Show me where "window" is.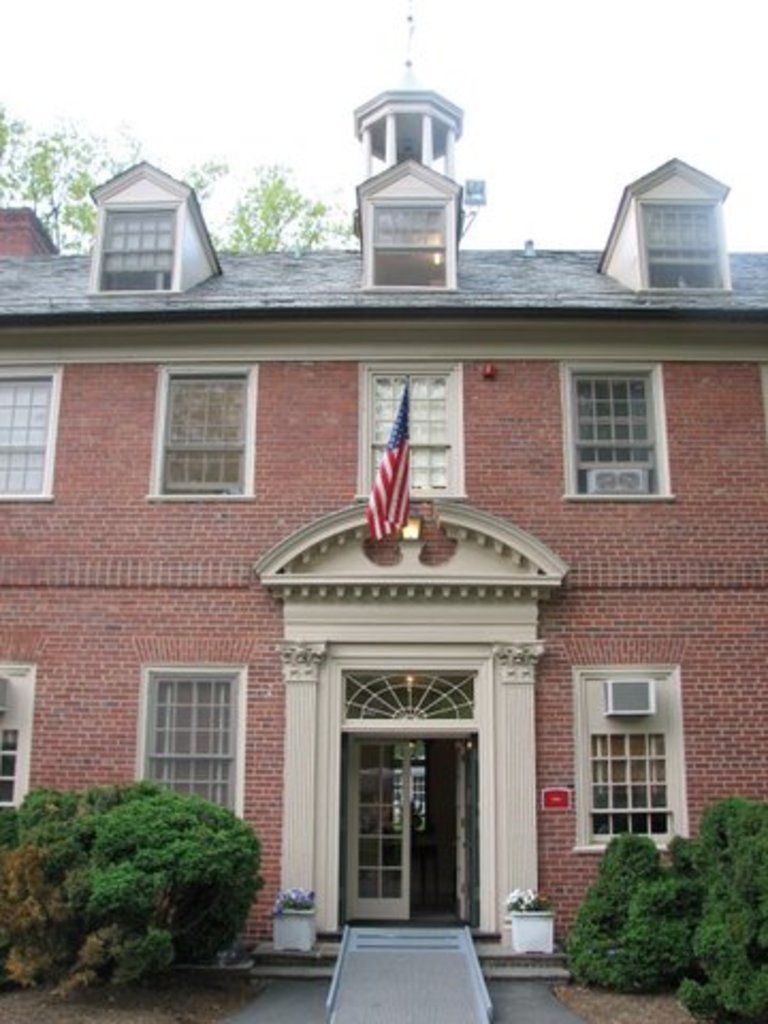
"window" is at <box>757,363,766,420</box>.
